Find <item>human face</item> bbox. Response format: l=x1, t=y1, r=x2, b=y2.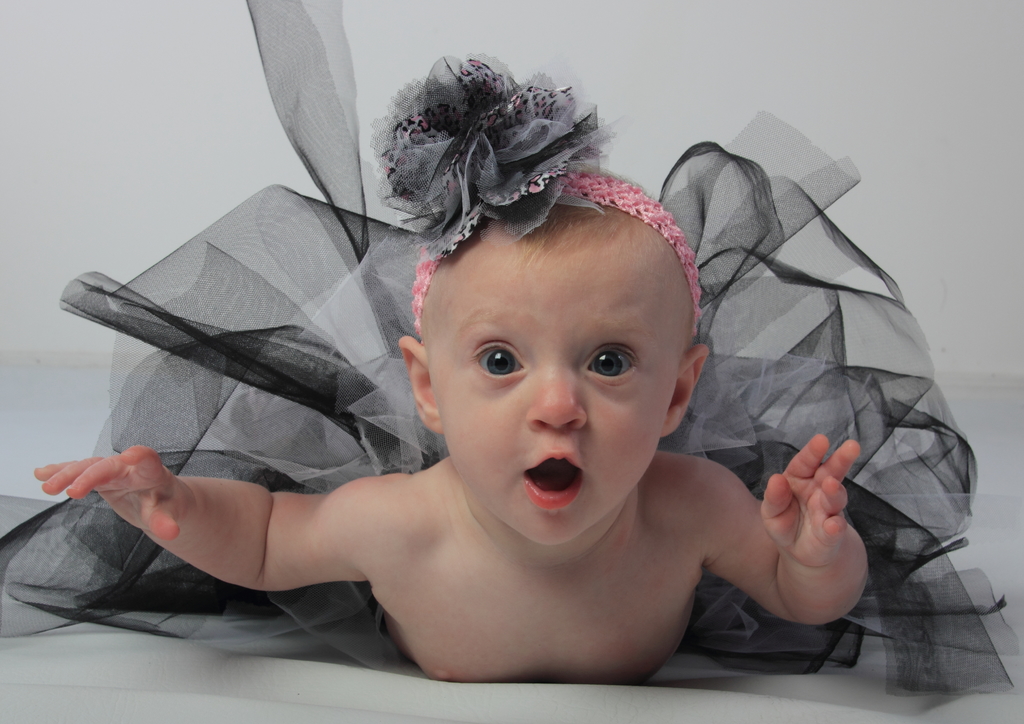
l=432, t=252, r=660, b=549.
